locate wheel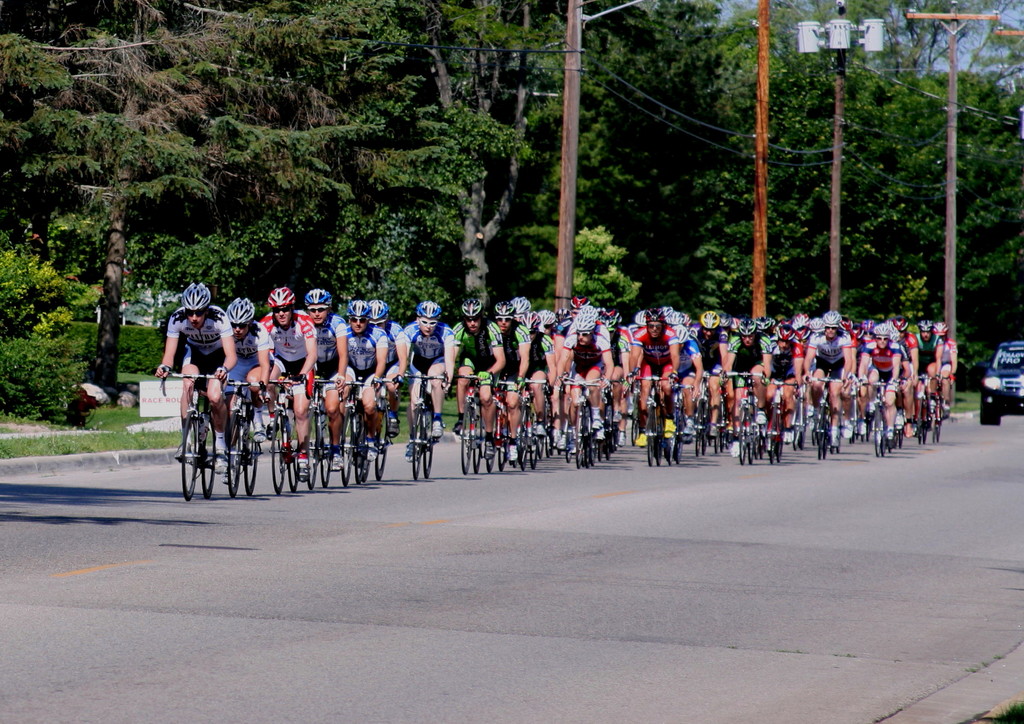
{"left": 424, "top": 417, "right": 434, "bottom": 479}
